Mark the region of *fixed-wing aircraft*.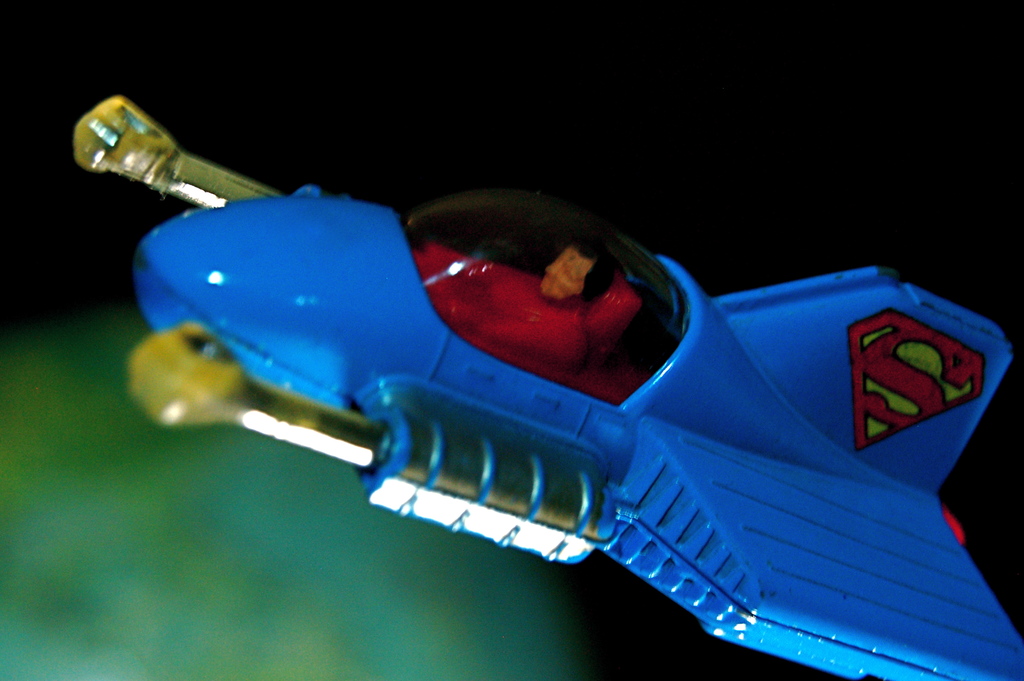
Region: pyautogui.locateOnScreen(72, 92, 1023, 680).
